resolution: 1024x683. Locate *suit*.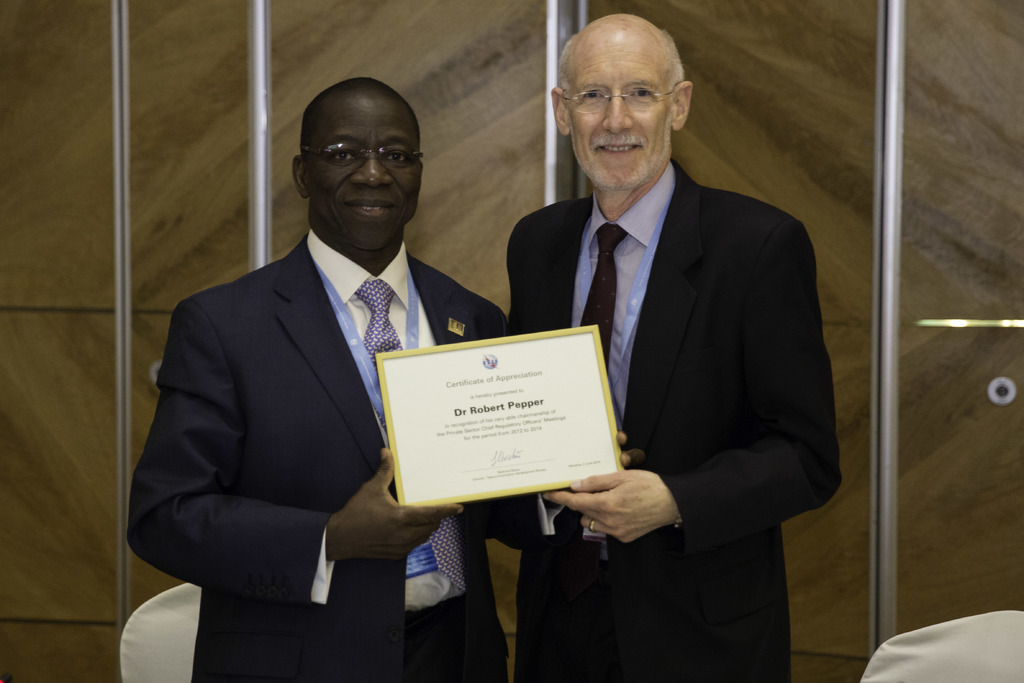
bbox(133, 125, 477, 661).
